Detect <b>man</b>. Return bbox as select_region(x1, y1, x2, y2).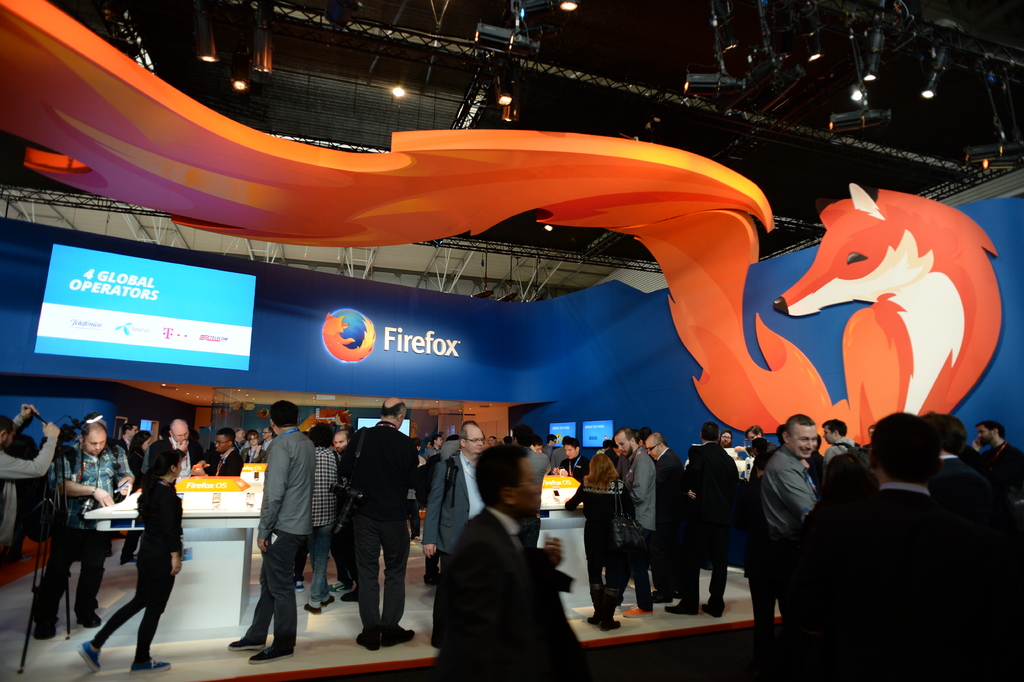
select_region(529, 437, 547, 456).
